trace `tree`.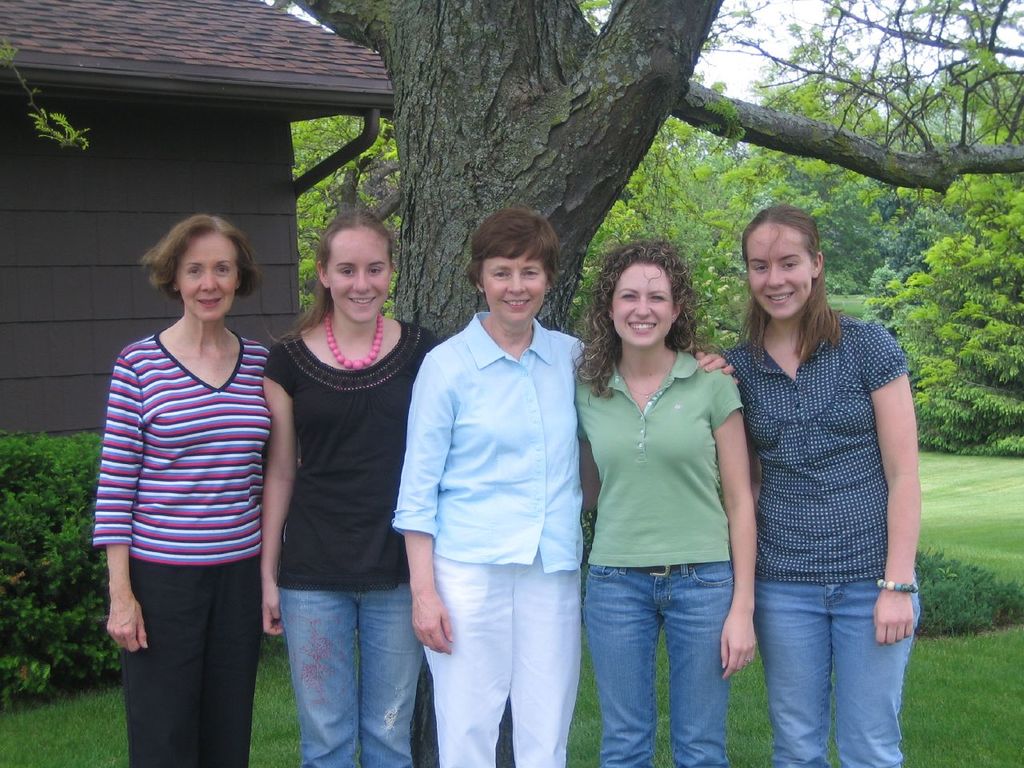
Traced to pyautogui.locateOnScreen(875, 90, 1023, 452).
